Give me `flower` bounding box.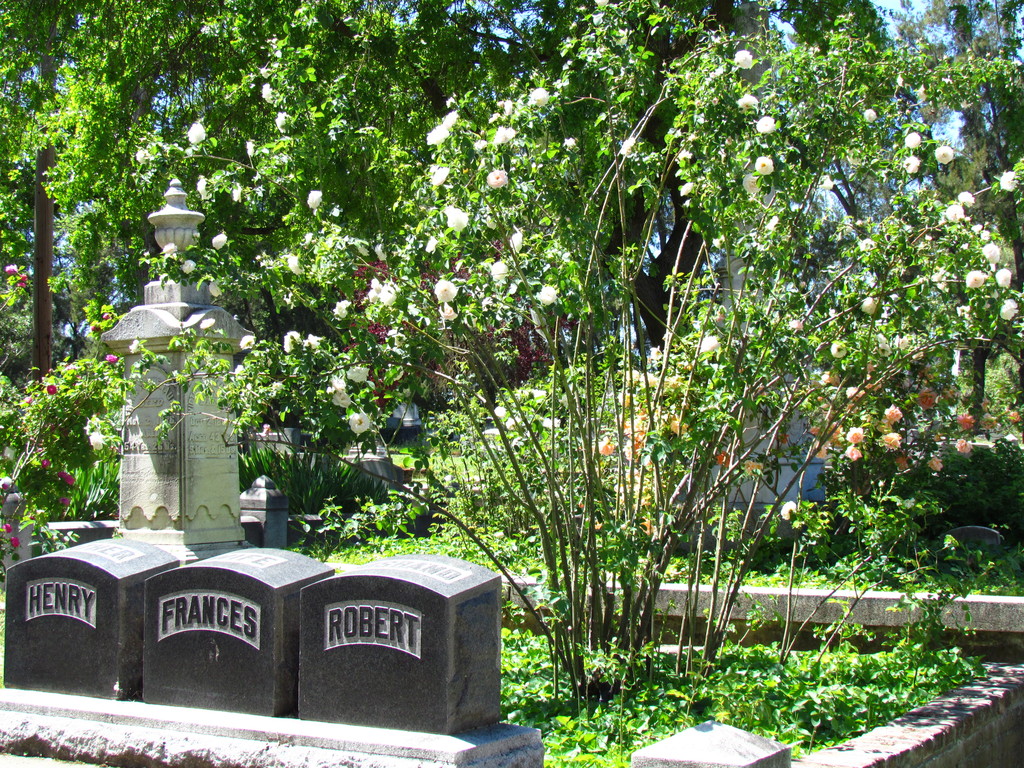
[x1=741, y1=175, x2=761, y2=202].
